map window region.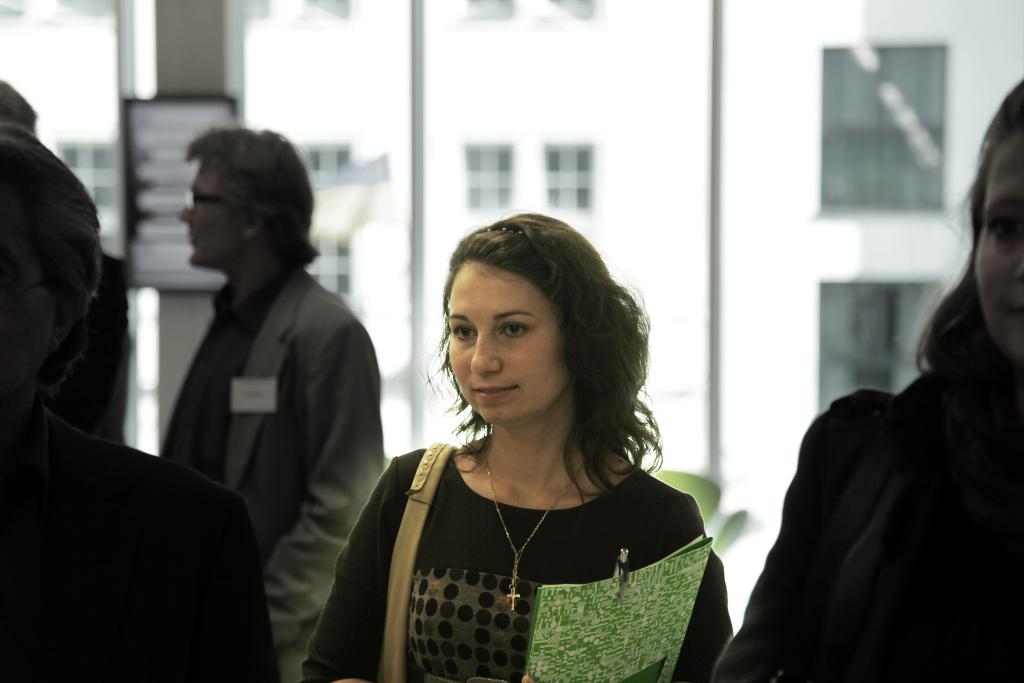
Mapped to l=811, t=42, r=952, b=227.
